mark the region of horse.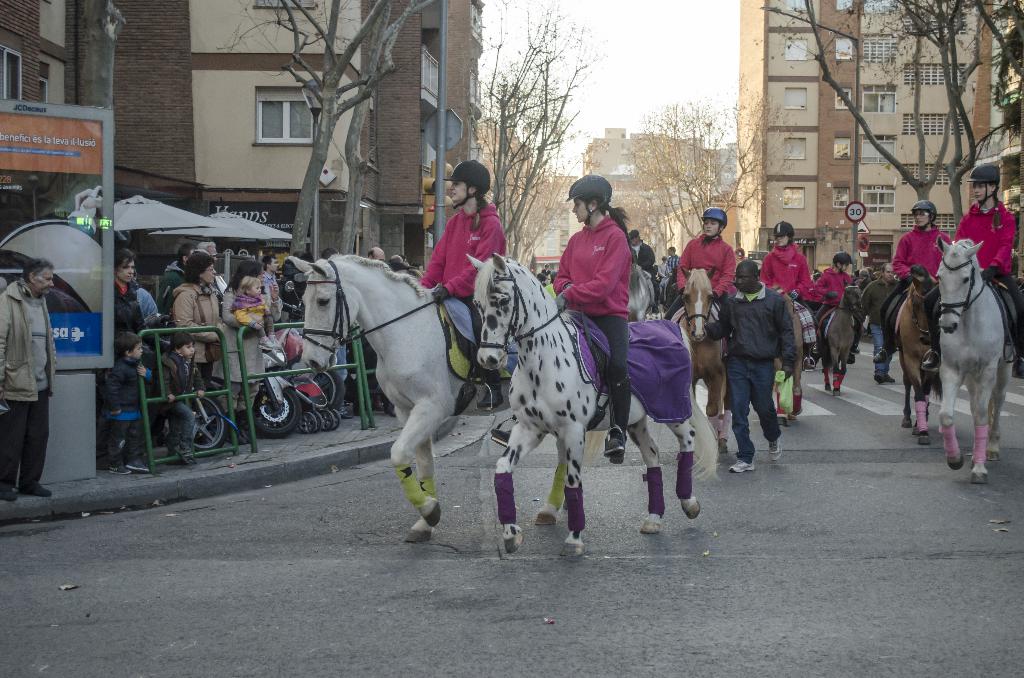
Region: [x1=291, y1=253, x2=568, y2=546].
